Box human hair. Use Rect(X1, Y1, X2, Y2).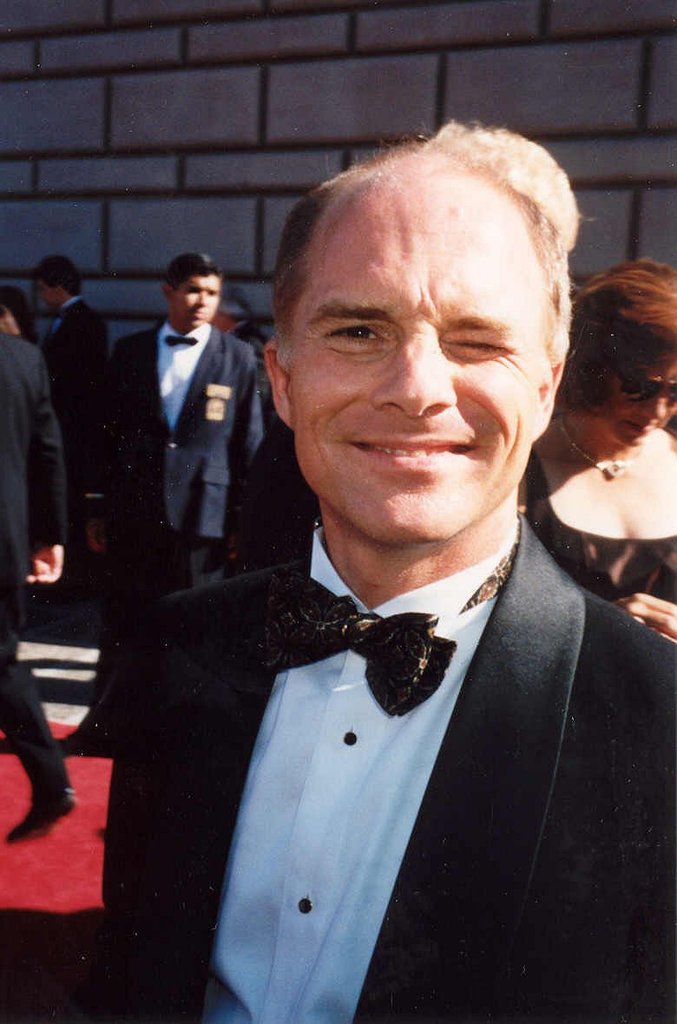
Rect(281, 131, 575, 361).
